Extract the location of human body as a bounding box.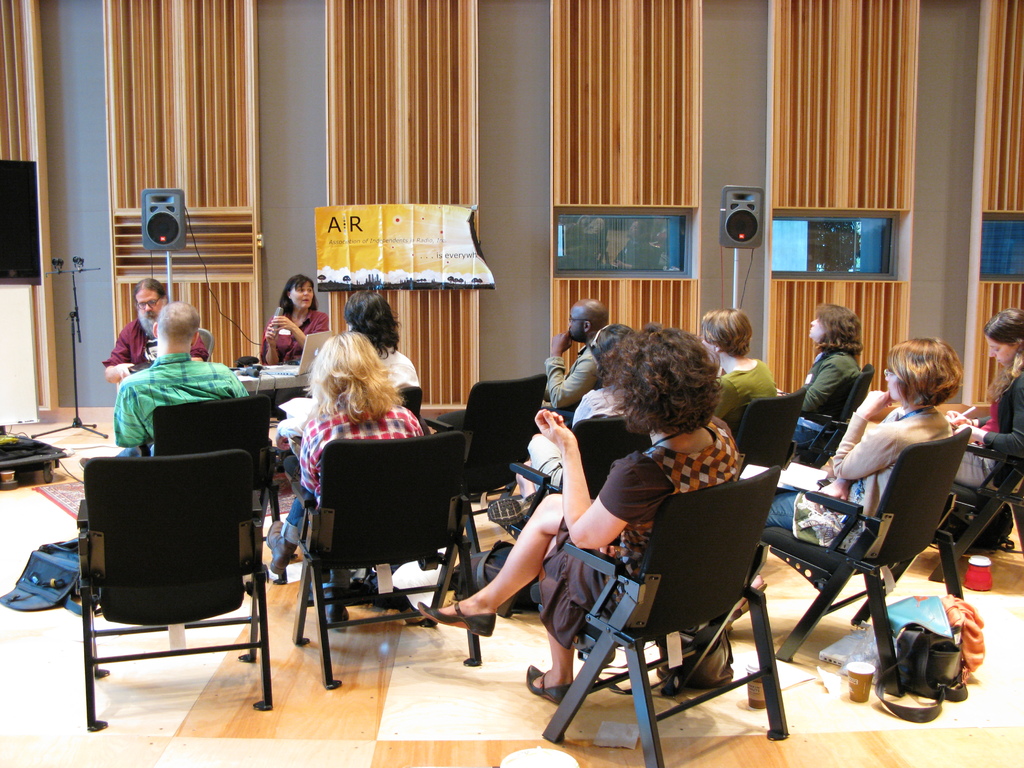
crop(266, 335, 415, 575).
